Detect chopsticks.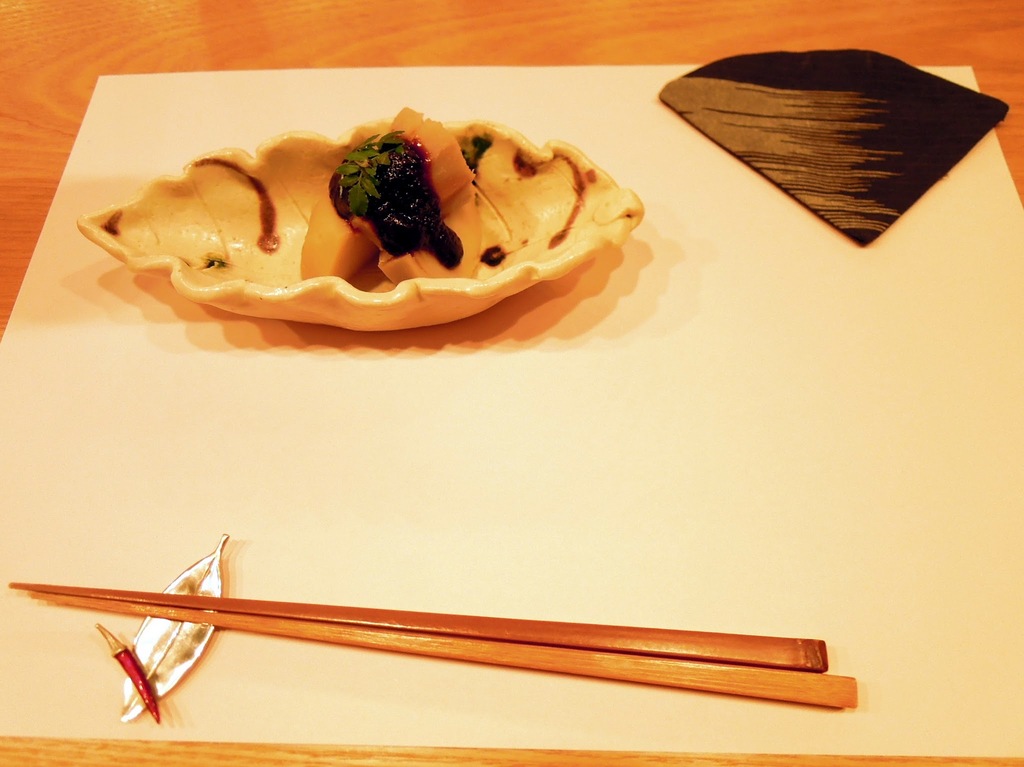
Detected at select_region(10, 579, 854, 707).
